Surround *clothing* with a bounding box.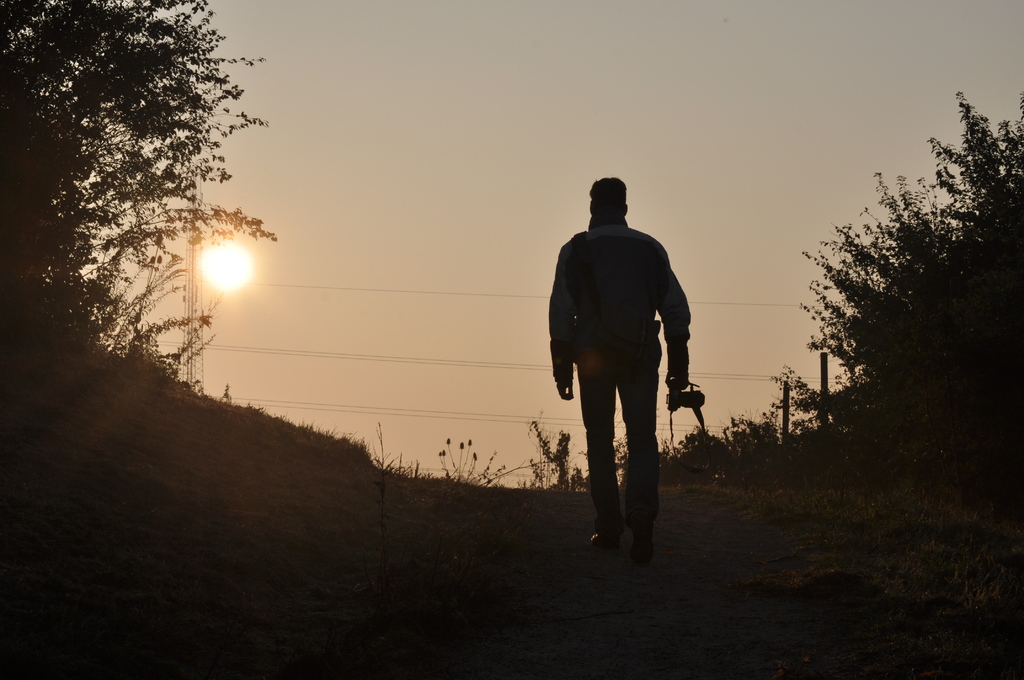
557:174:703:478.
